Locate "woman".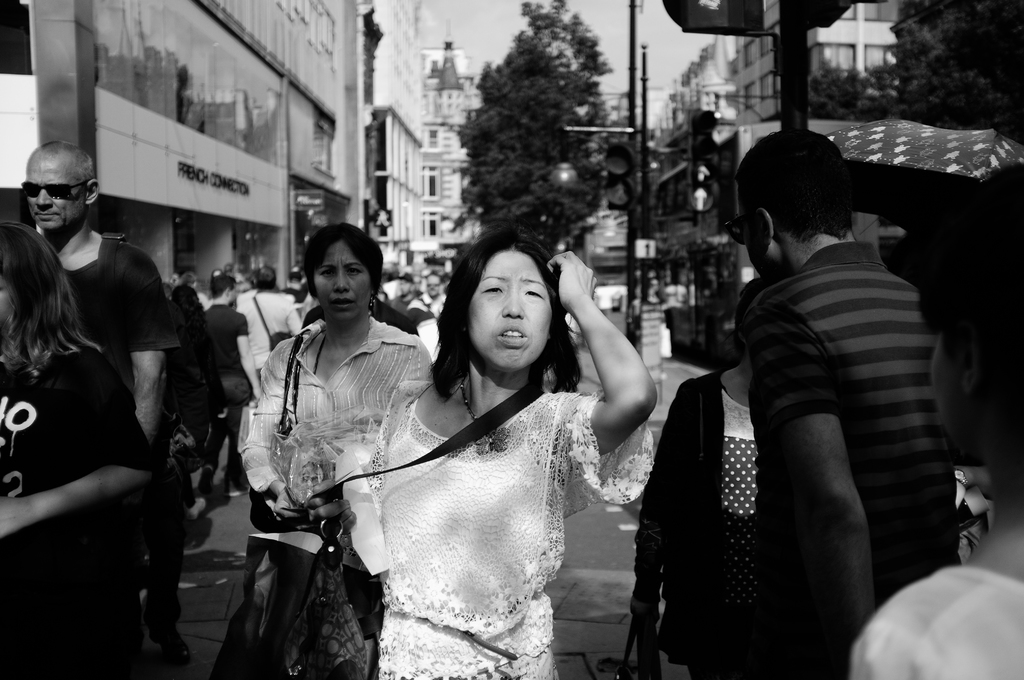
Bounding box: bbox(335, 227, 636, 658).
